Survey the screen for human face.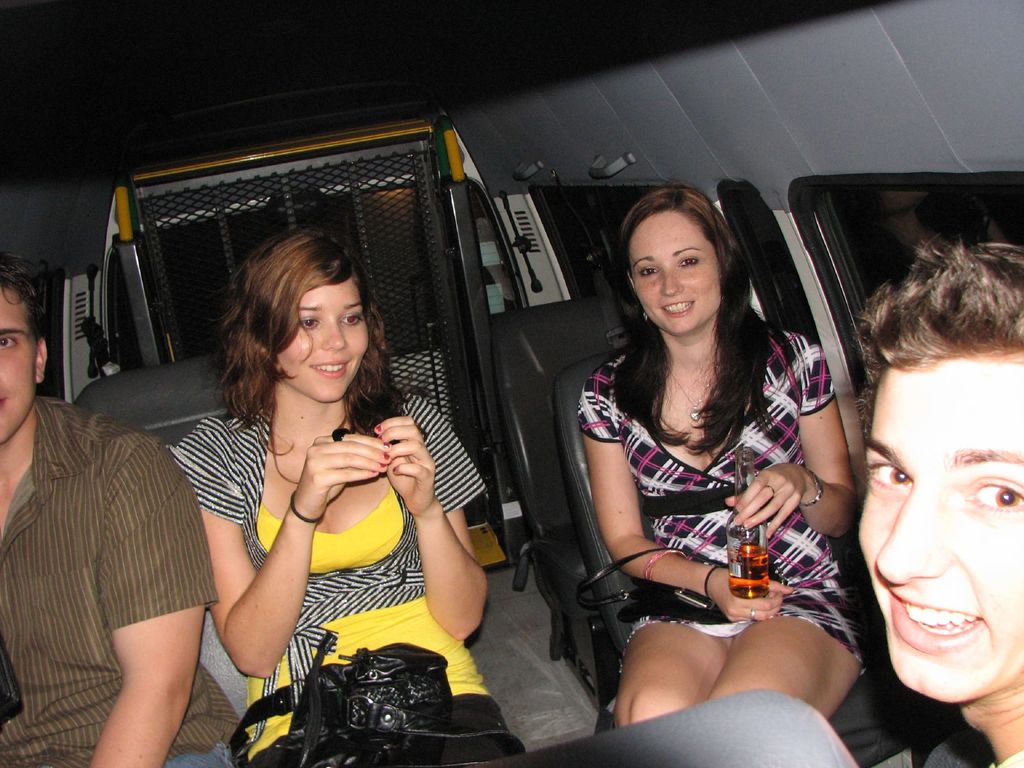
Survey found: 276,276,371,404.
